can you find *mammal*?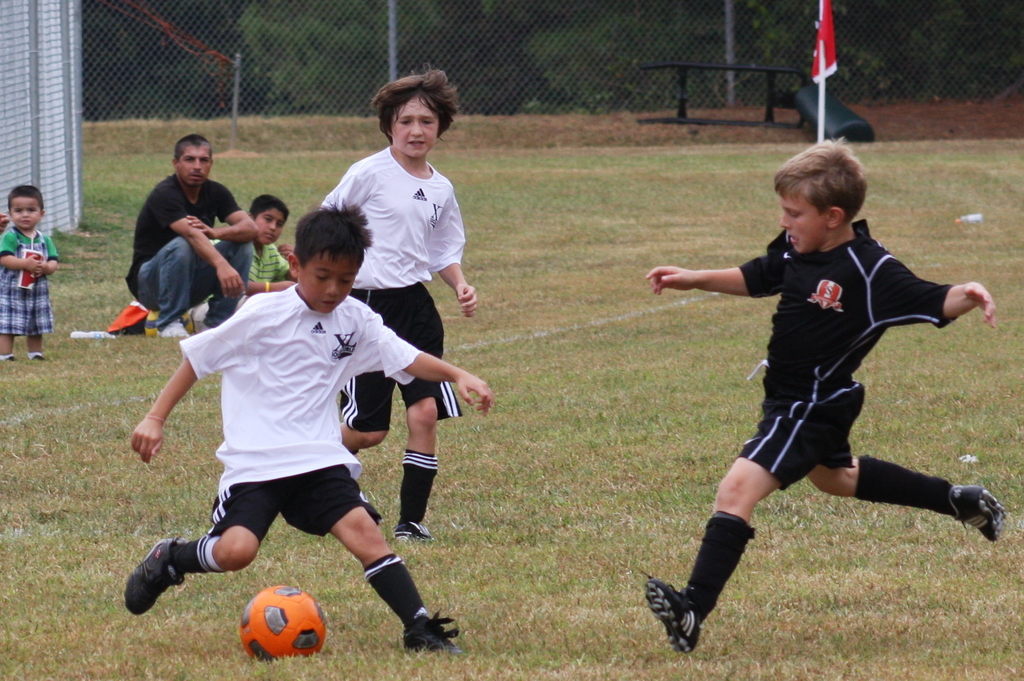
Yes, bounding box: [127, 131, 260, 334].
